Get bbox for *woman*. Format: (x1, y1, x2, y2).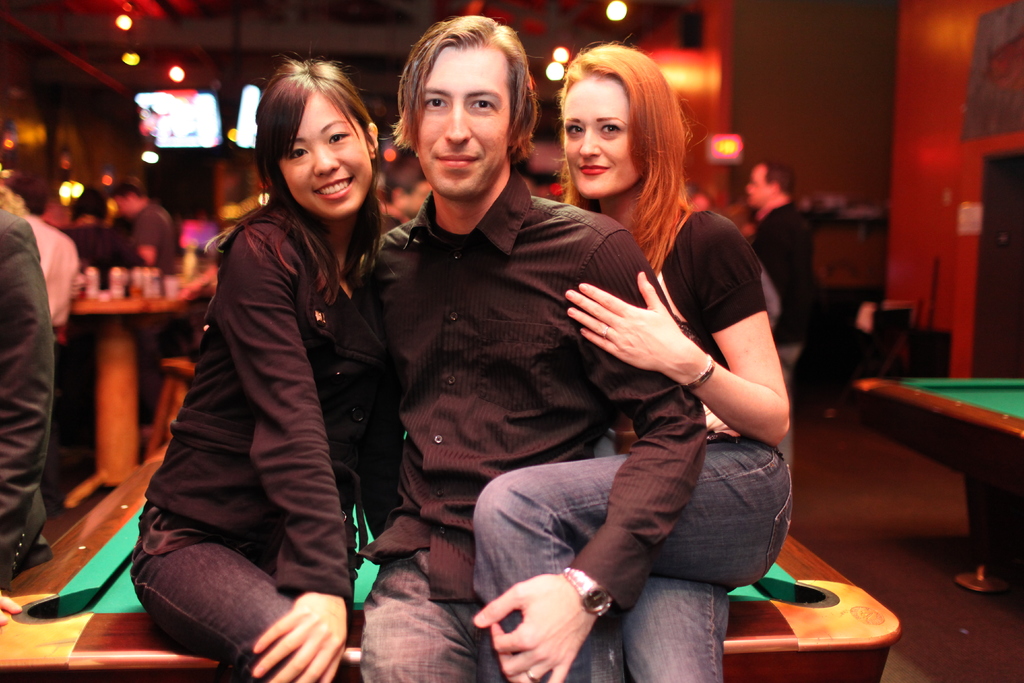
(138, 54, 398, 682).
